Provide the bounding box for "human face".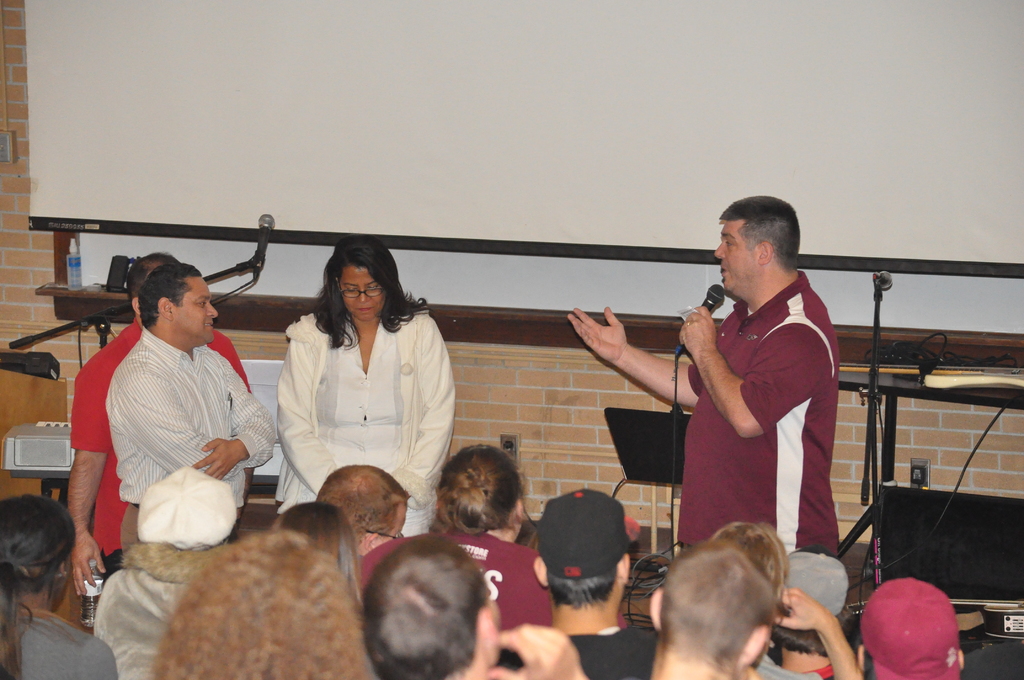
<bbox>173, 279, 214, 341</bbox>.
